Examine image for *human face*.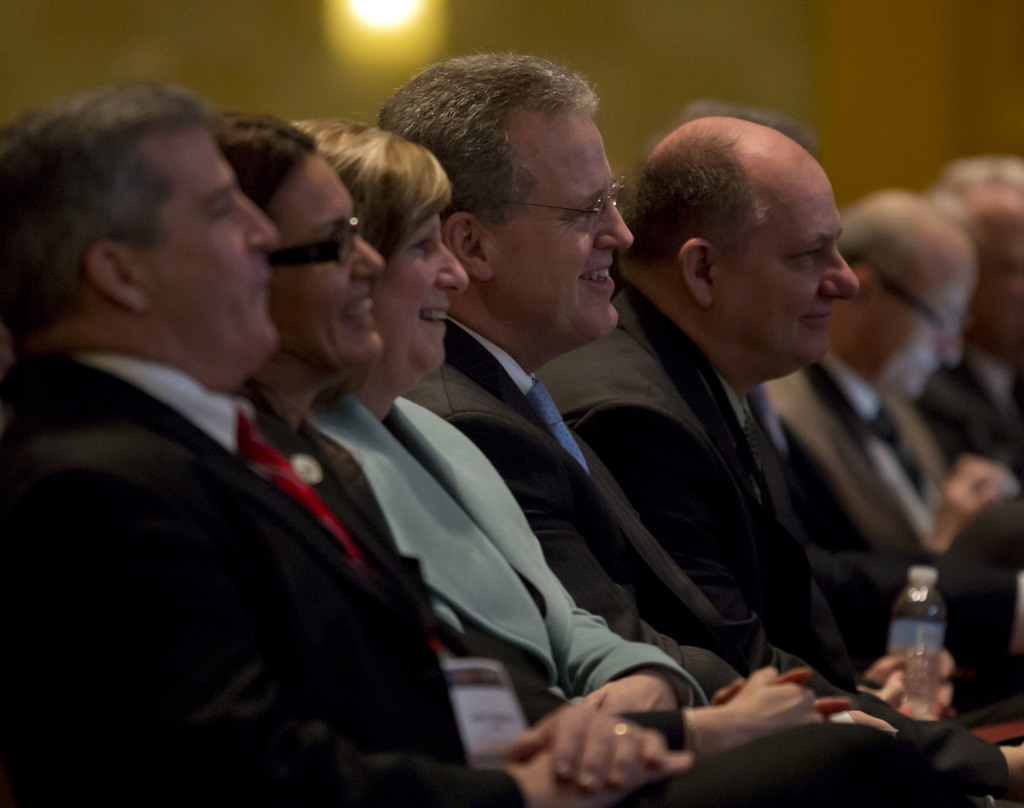
Examination result: {"left": 500, "top": 112, "right": 631, "bottom": 340}.
